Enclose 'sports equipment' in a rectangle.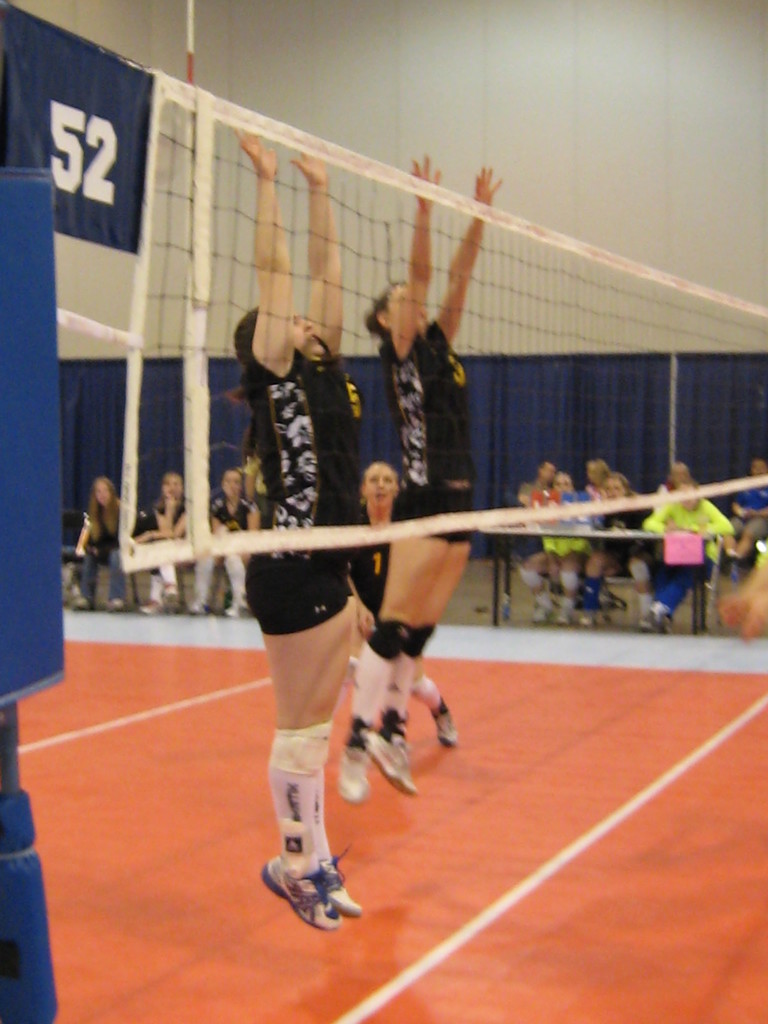
<bbox>54, 60, 767, 571</bbox>.
